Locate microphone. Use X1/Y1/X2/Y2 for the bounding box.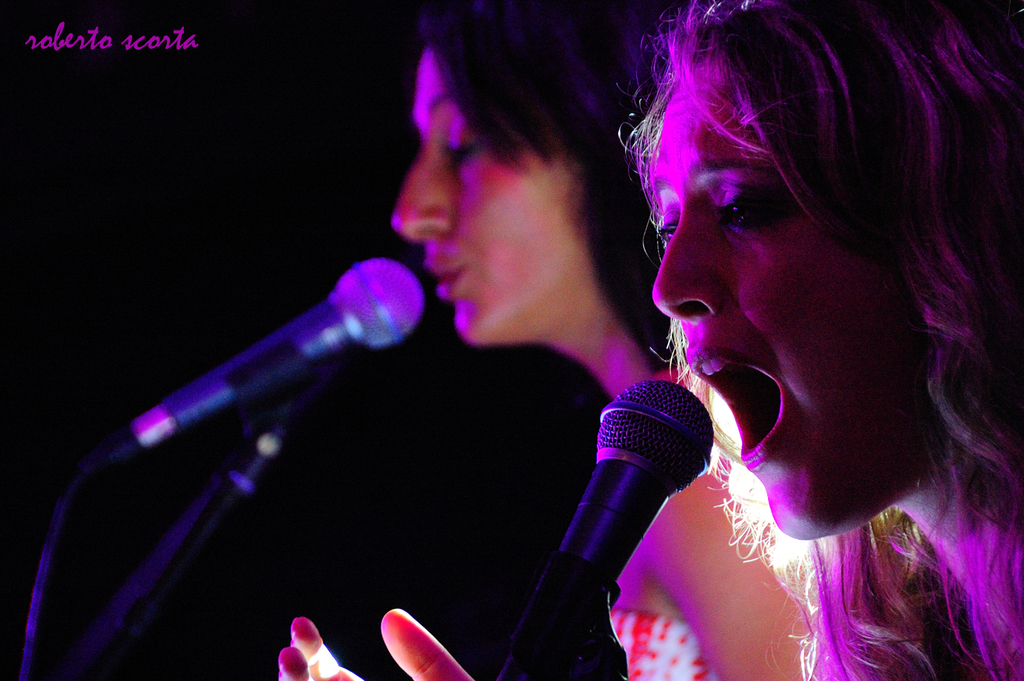
109/257/438/460.
